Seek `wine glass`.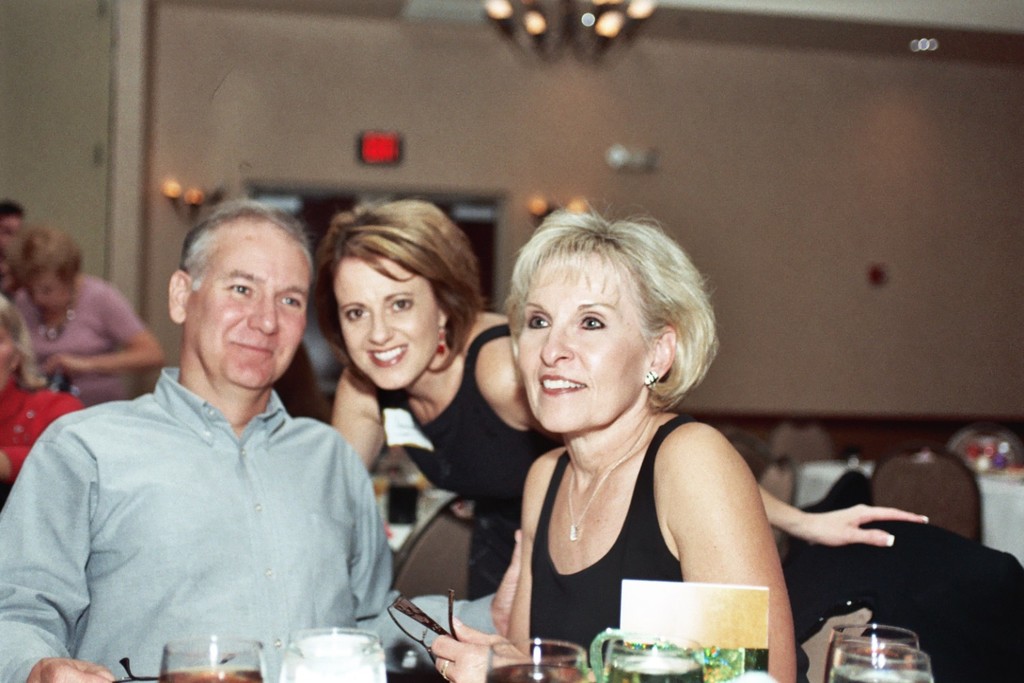
{"left": 825, "top": 619, "right": 915, "bottom": 680}.
